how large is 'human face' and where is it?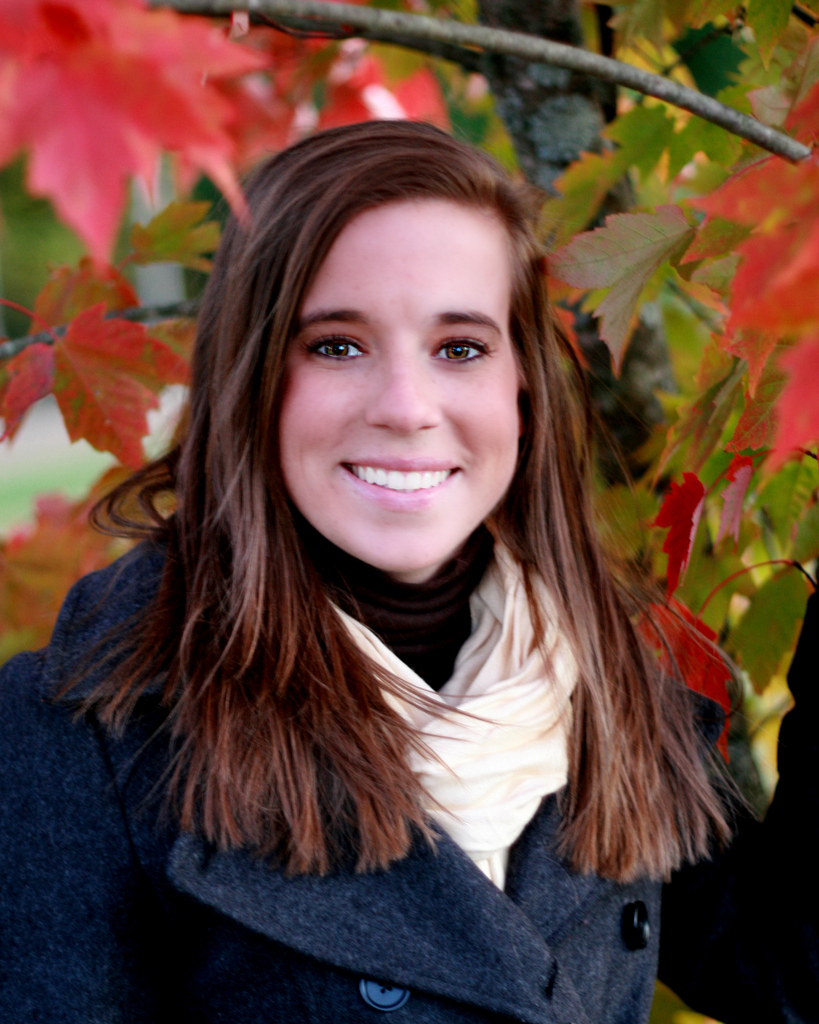
Bounding box: box=[278, 189, 529, 562].
